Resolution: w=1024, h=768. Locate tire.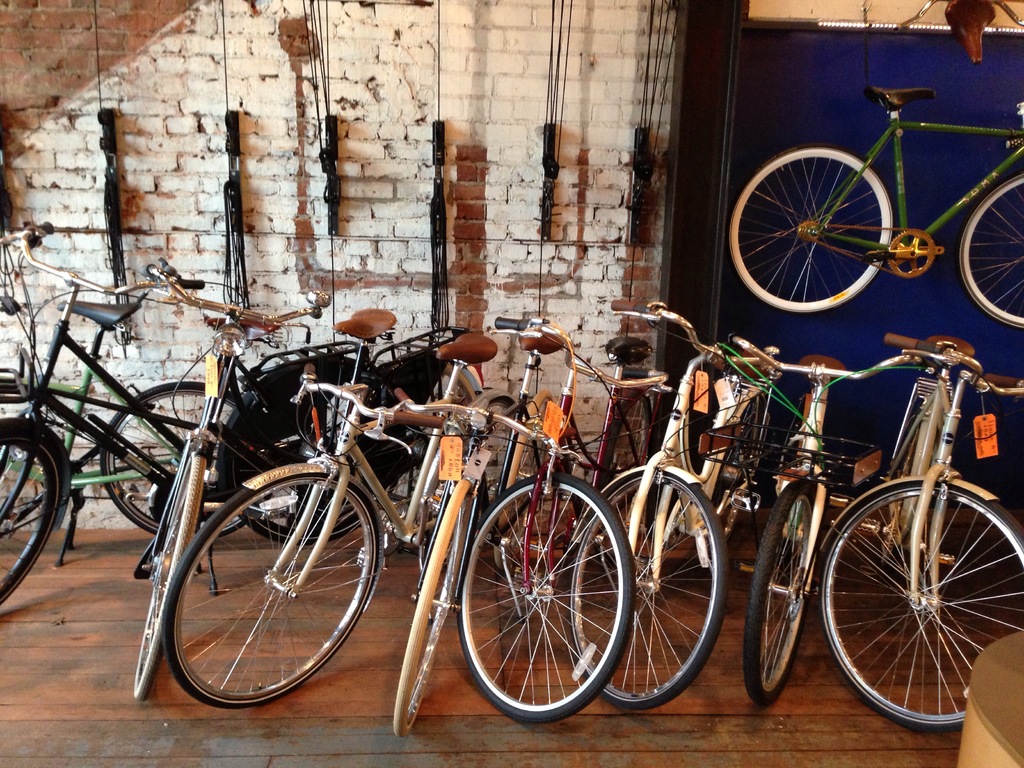
[x1=567, y1=470, x2=730, y2=708].
